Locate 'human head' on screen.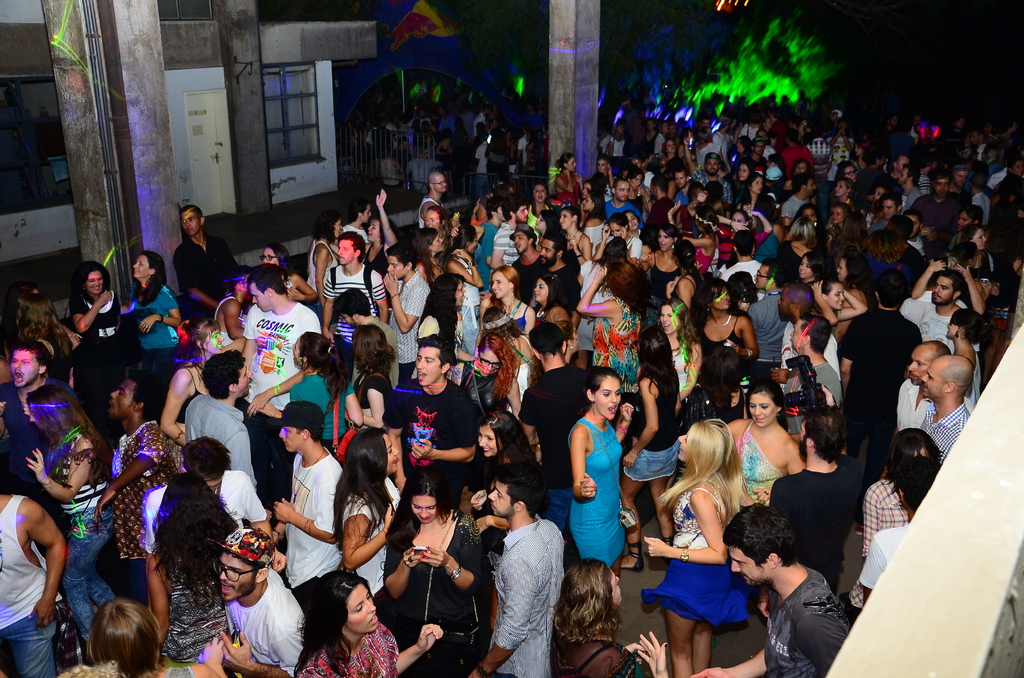
On screen at (left=606, top=213, right=631, bottom=238).
